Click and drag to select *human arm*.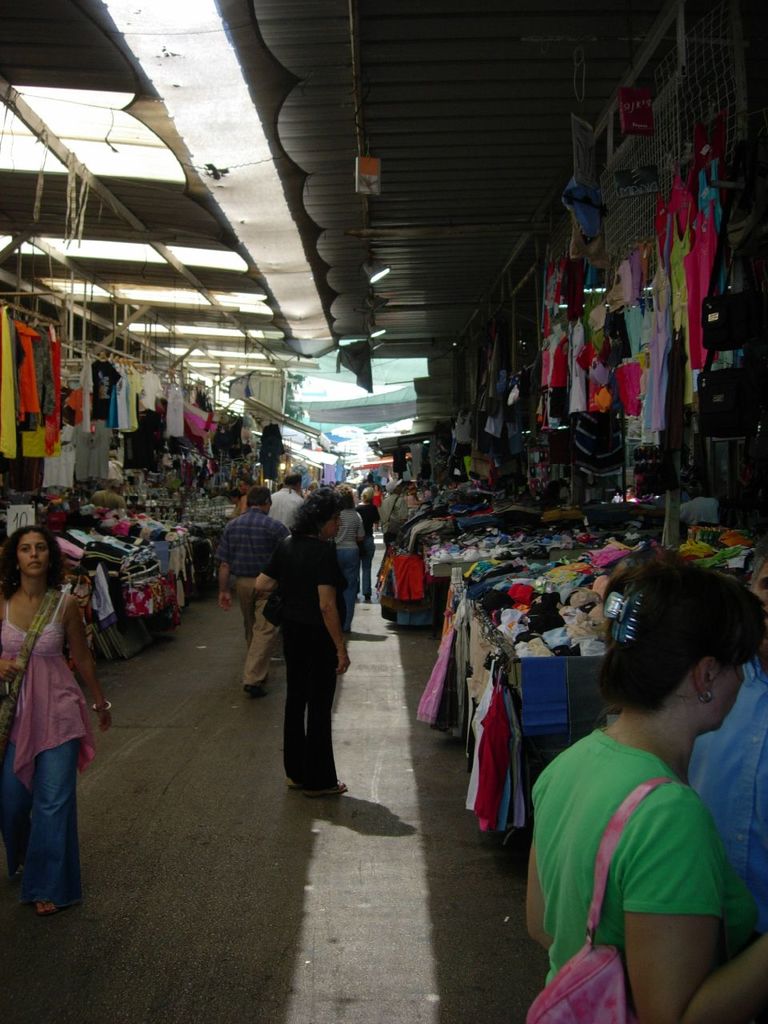
Selection: [357, 506, 370, 543].
